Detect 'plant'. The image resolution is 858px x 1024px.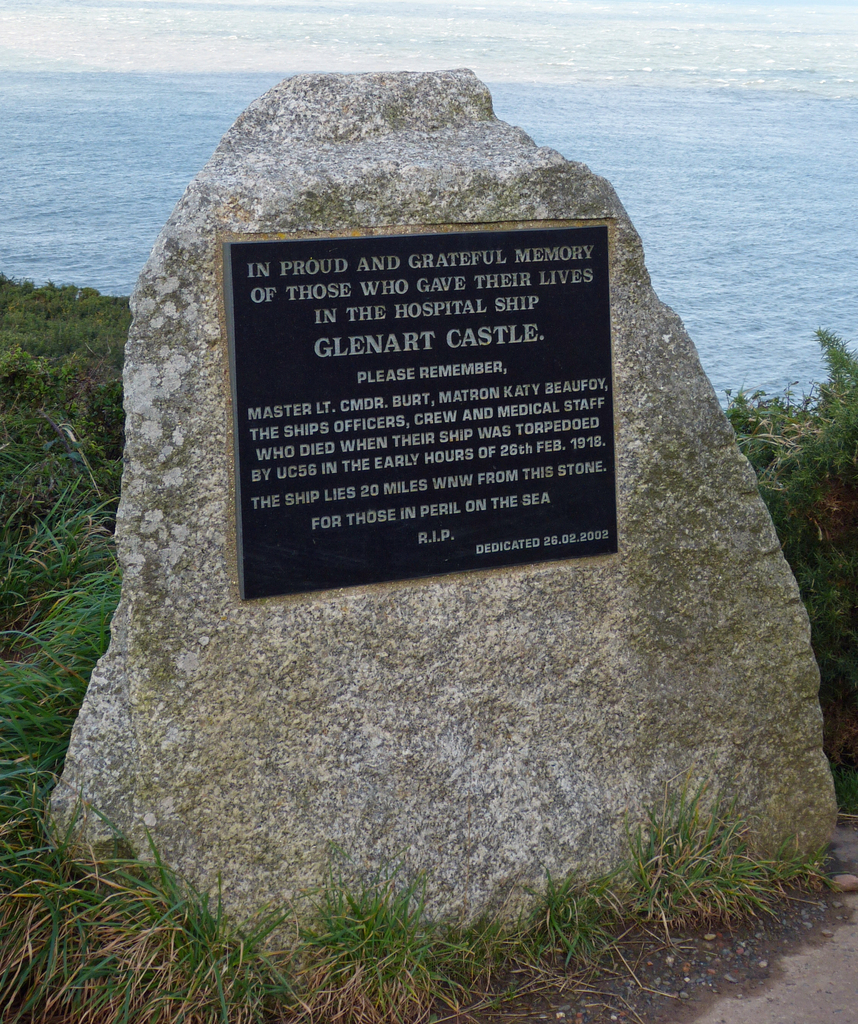
(left=0, top=267, right=136, bottom=822).
